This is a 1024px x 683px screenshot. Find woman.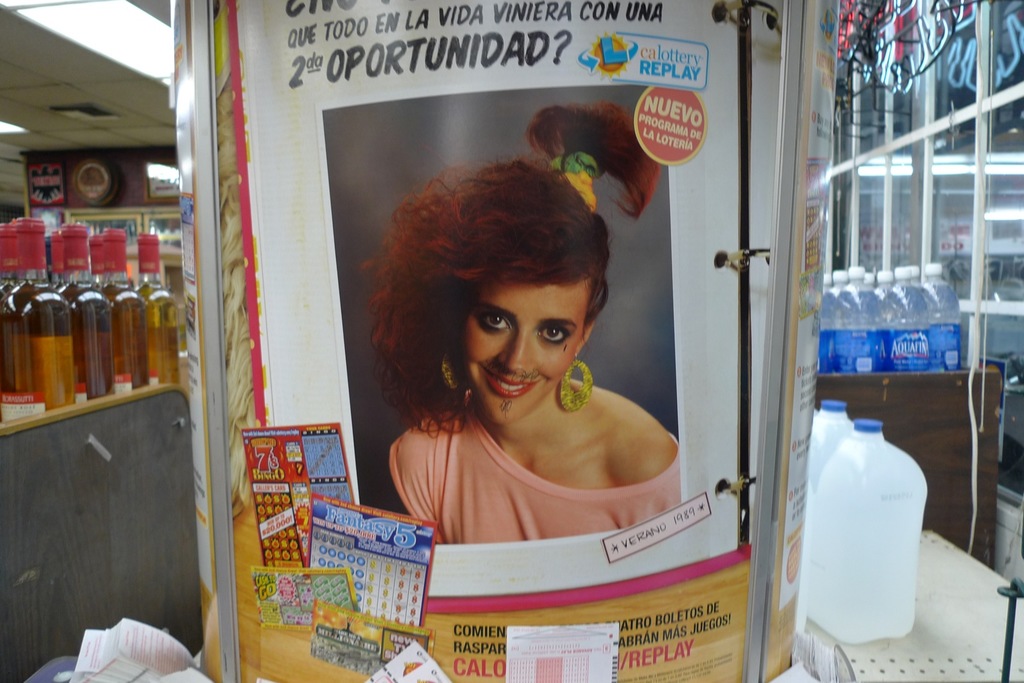
Bounding box: rect(342, 166, 709, 562).
